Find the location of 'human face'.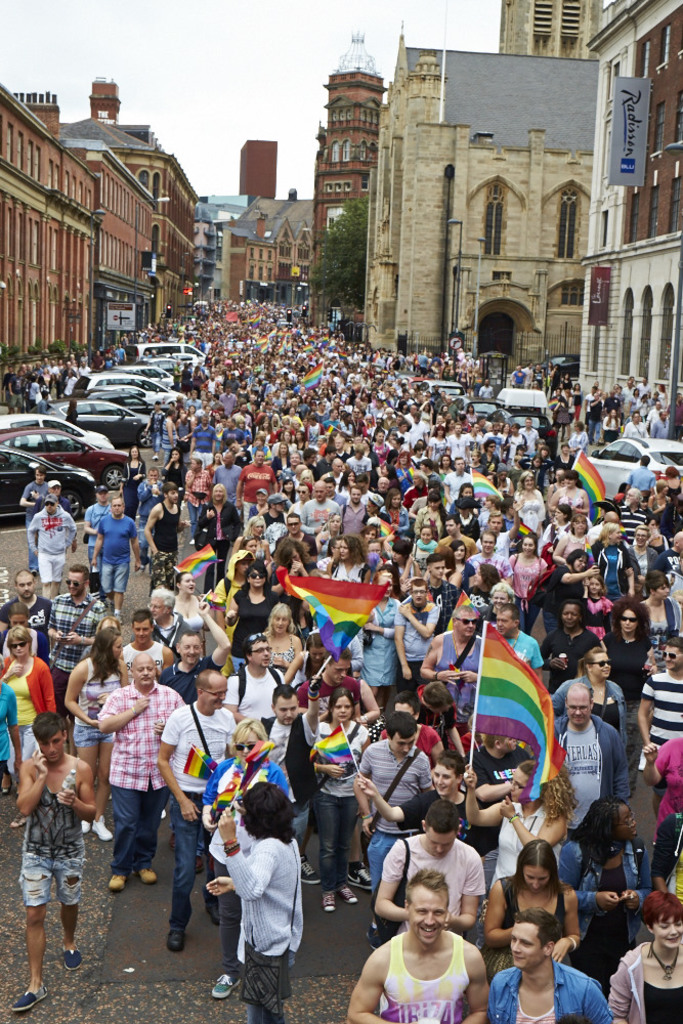
Location: {"x1": 356, "y1": 480, "x2": 366, "y2": 492}.
